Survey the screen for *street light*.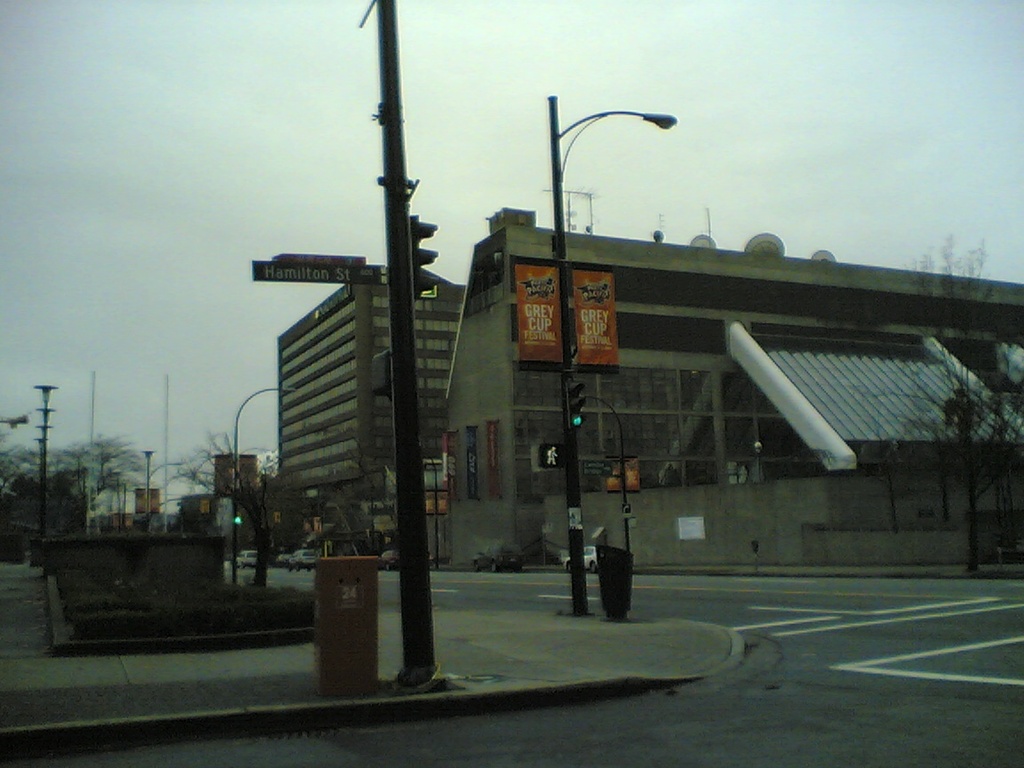
Survey found: [492,85,716,276].
